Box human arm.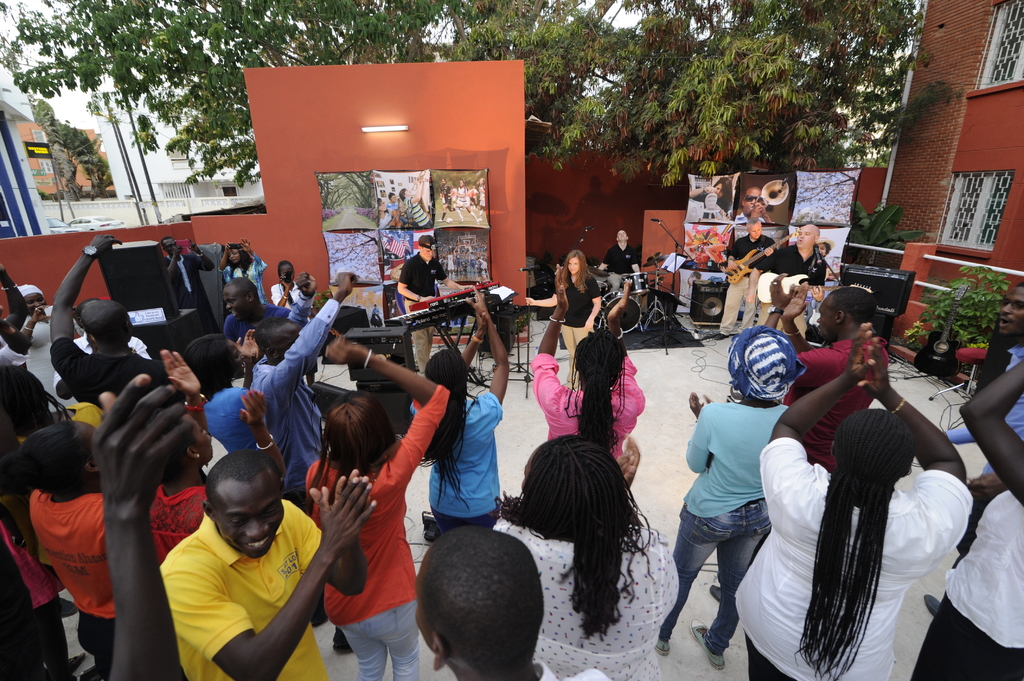
[958,470,1012,506].
